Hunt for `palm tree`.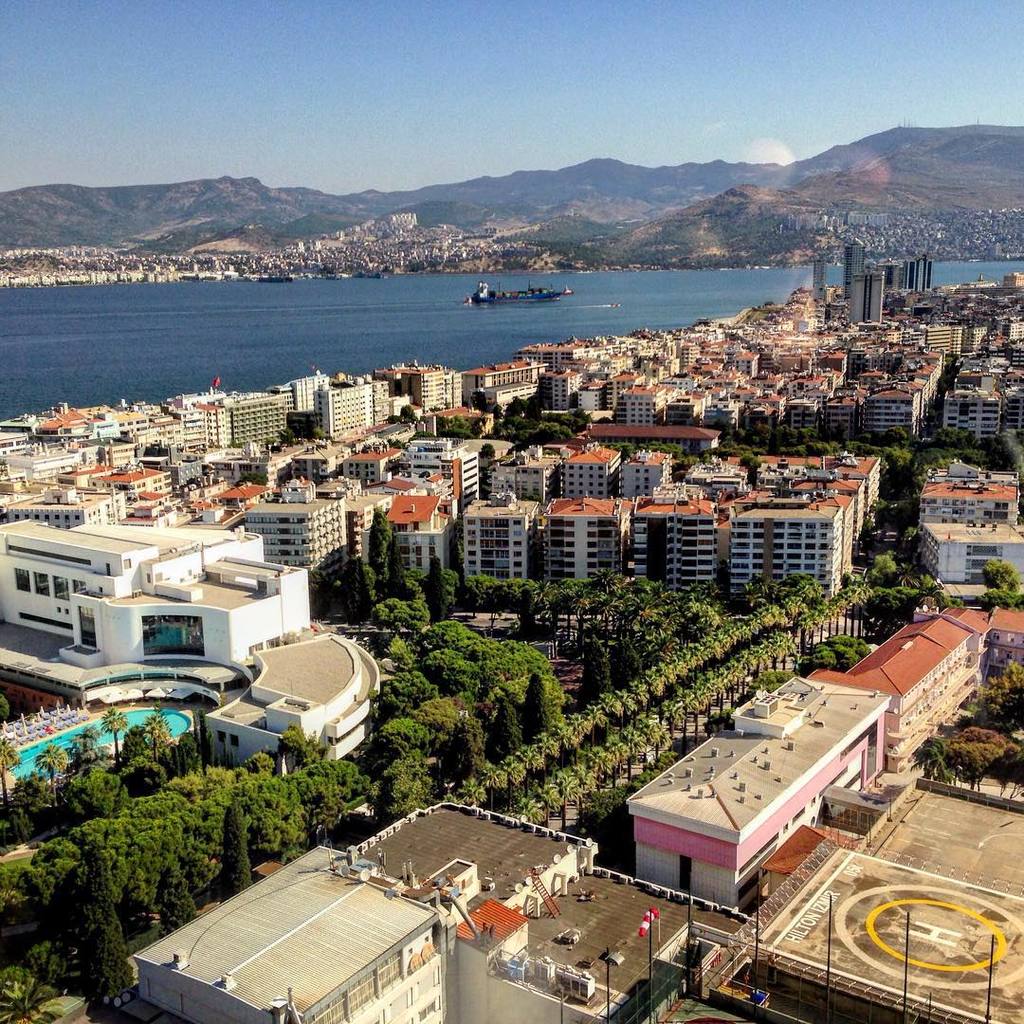
Hunted down at locate(467, 616, 539, 765).
